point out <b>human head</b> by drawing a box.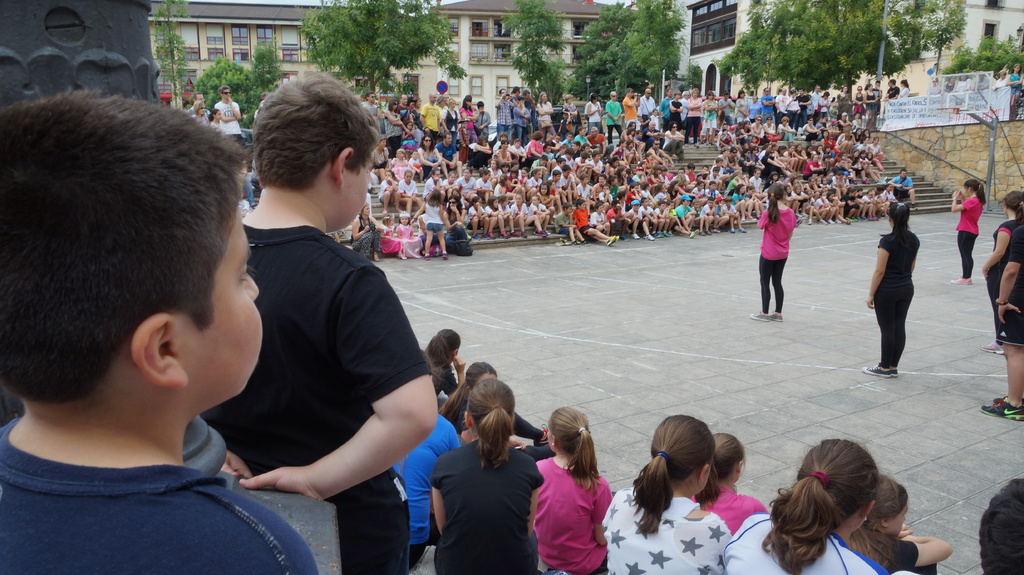
[444,131,455,146].
